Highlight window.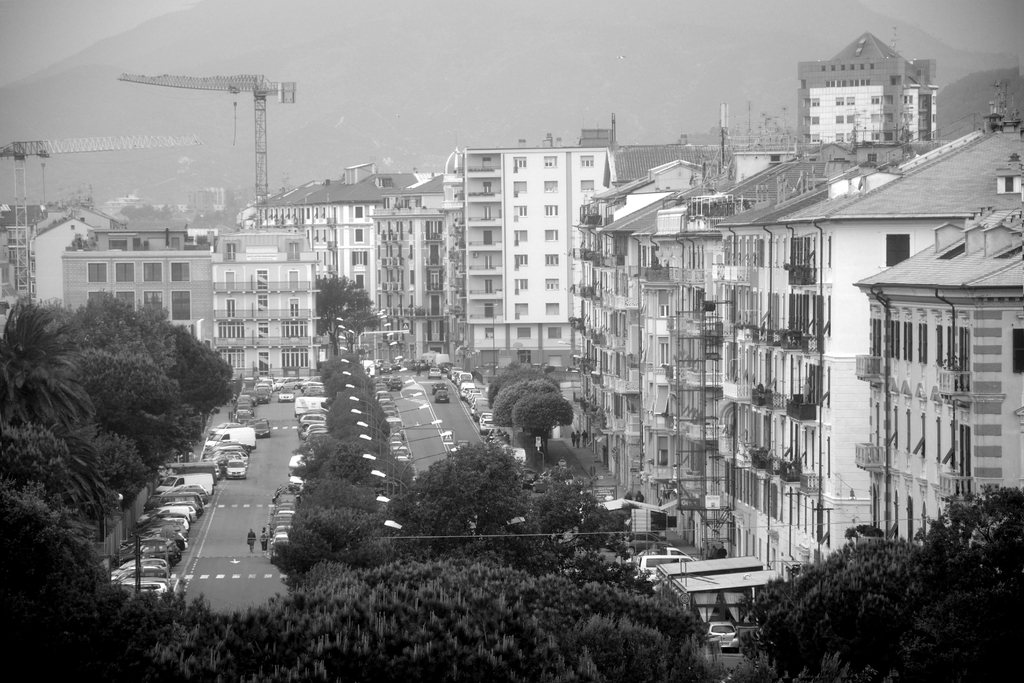
Highlighted region: 297, 204, 301, 229.
